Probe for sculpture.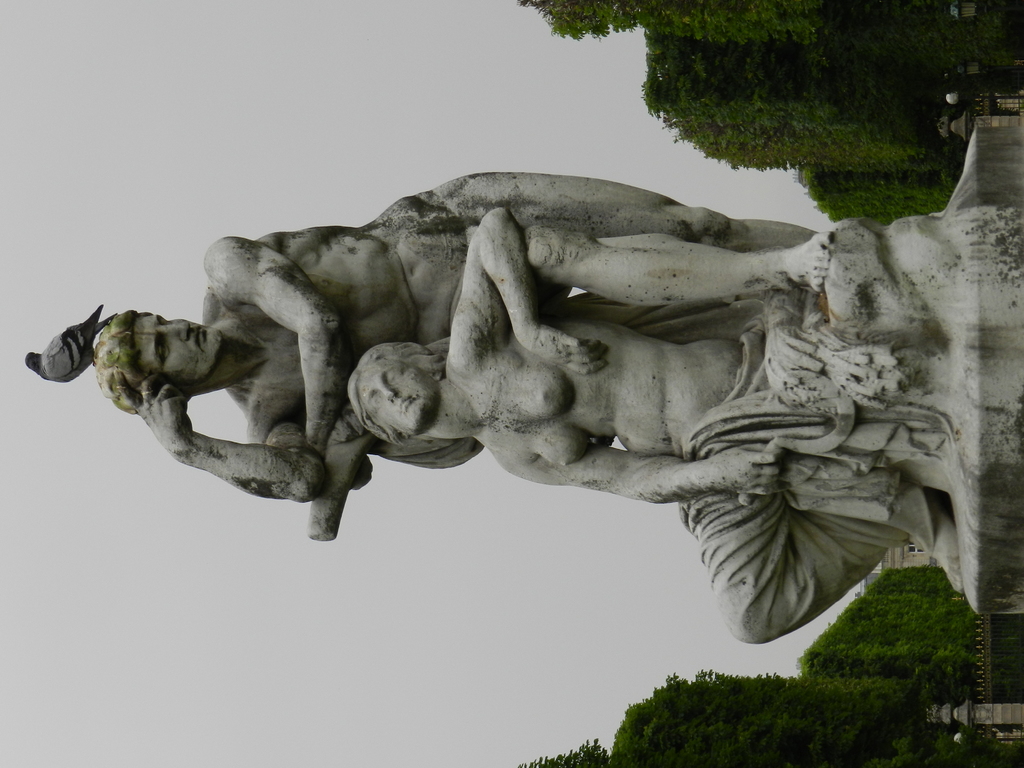
Probe result: [left=116, top=141, right=989, bottom=656].
